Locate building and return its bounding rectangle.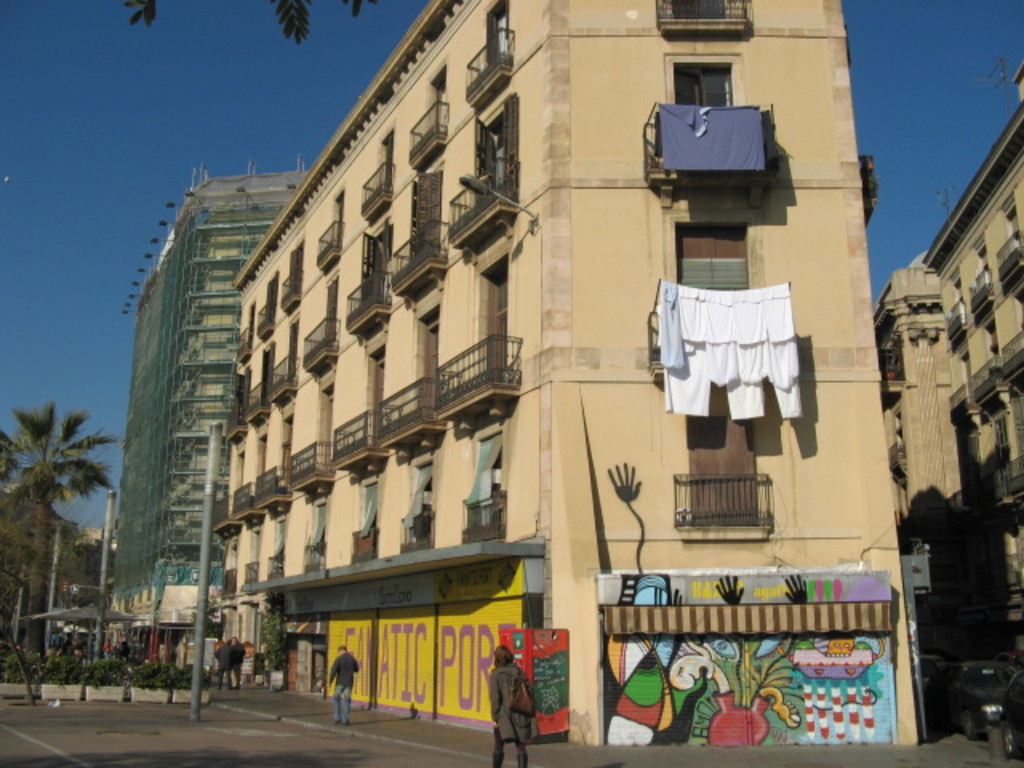
[left=107, top=150, right=314, bottom=677].
